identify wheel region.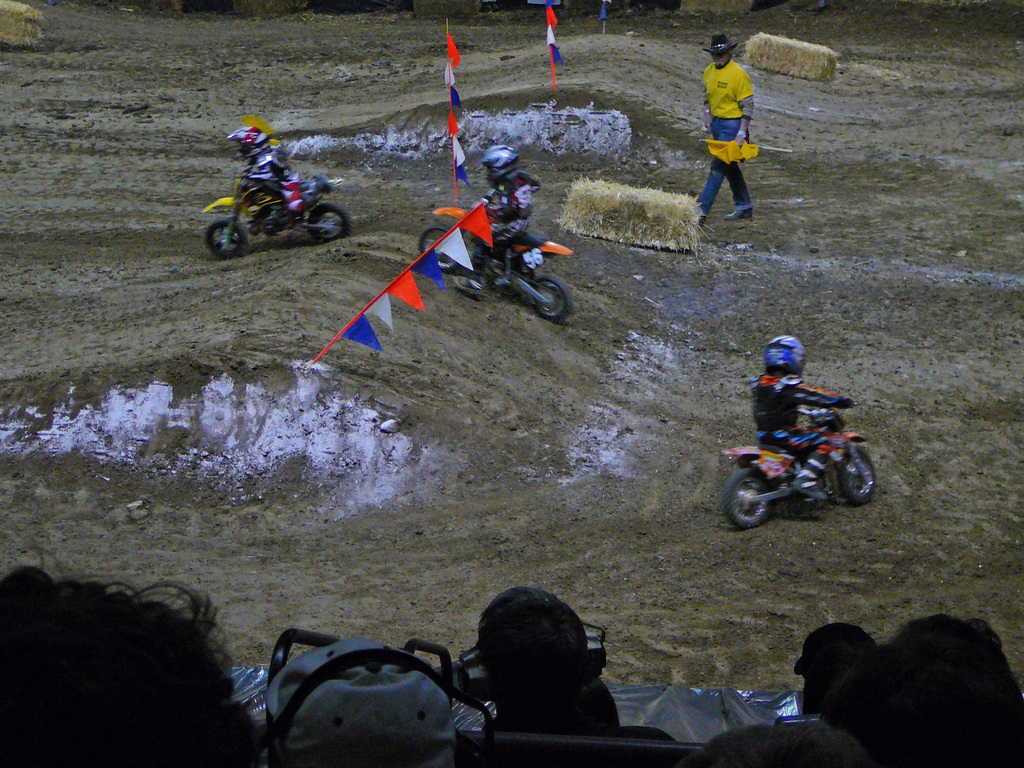
Region: x1=416 y1=228 x2=465 y2=271.
